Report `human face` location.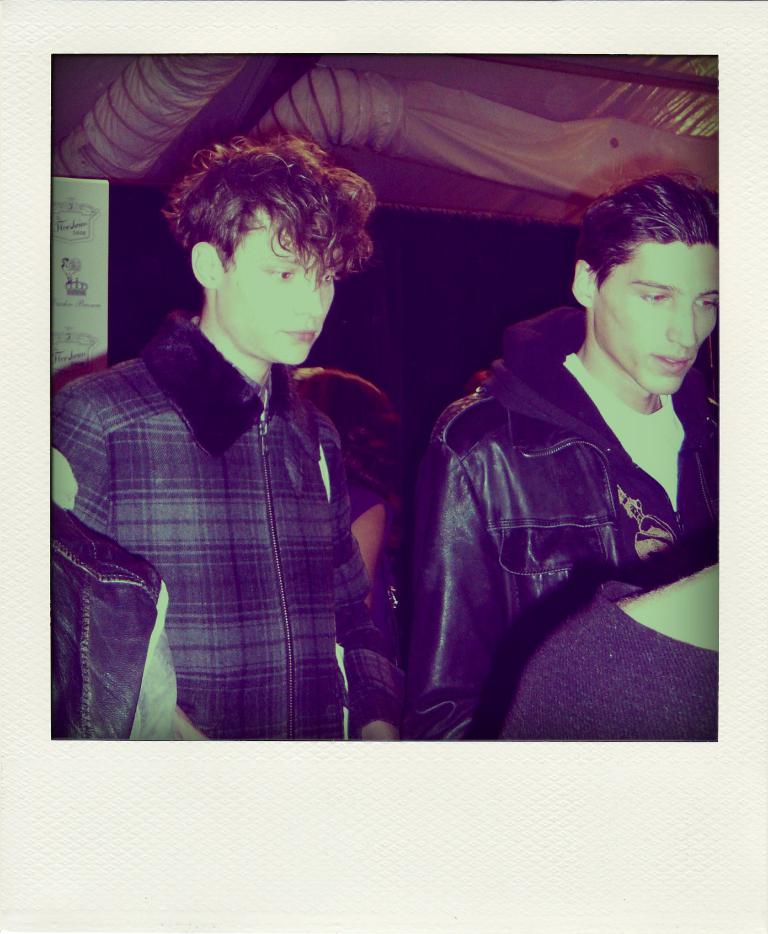
Report: left=223, top=215, right=341, bottom=363.
